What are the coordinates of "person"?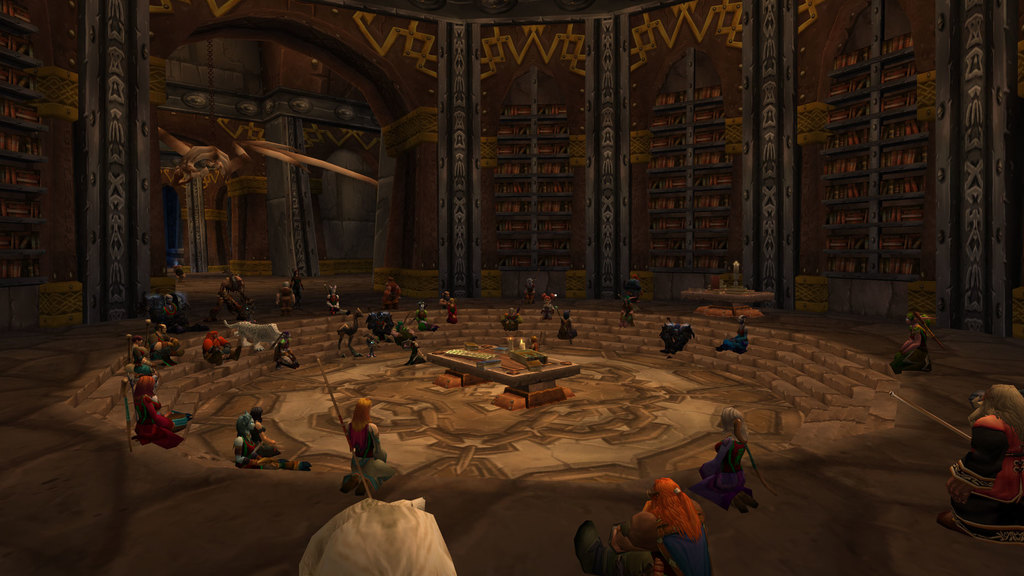
717, 317, 748, 354.
